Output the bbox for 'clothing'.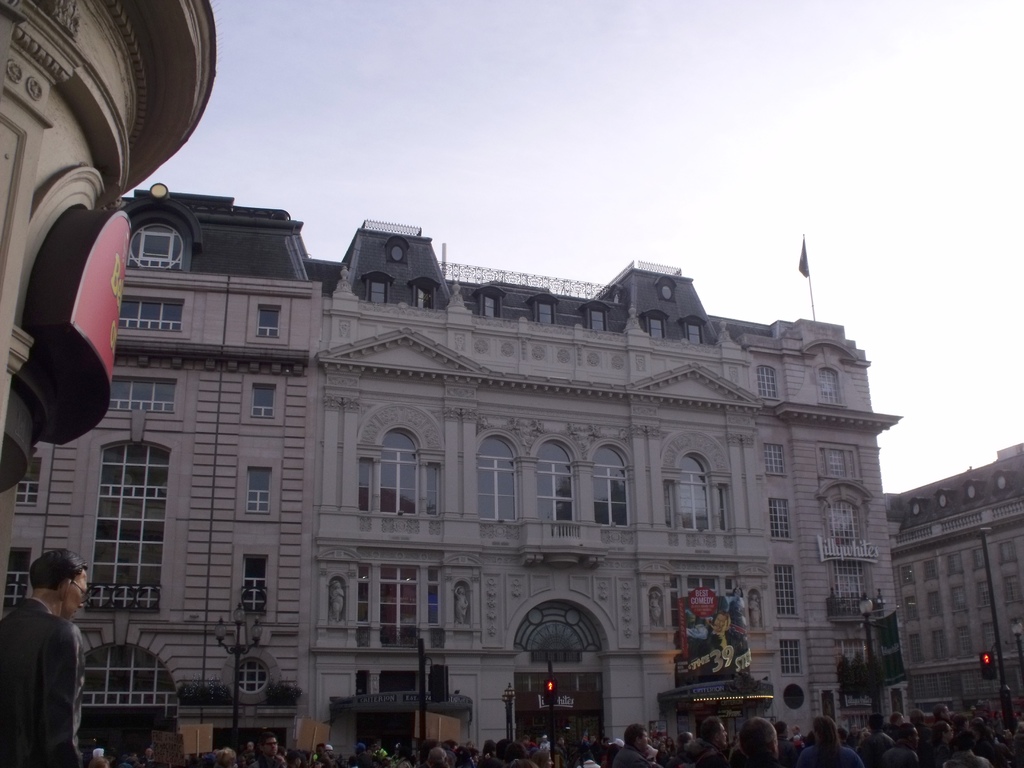
crop(3, 592, 94, 749).
